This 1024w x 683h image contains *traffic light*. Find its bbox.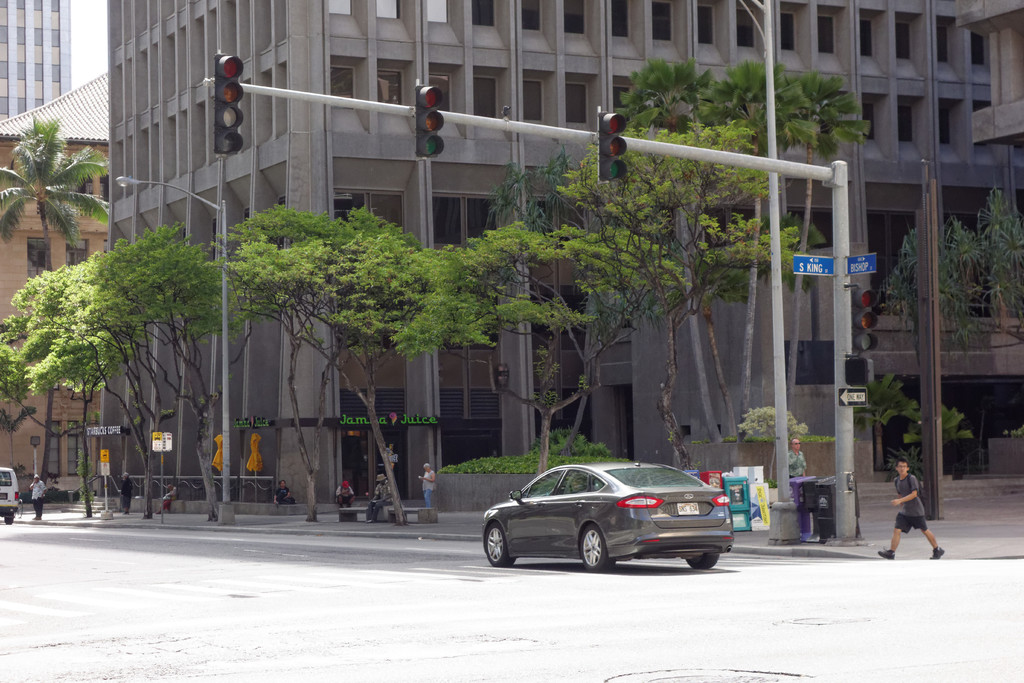
locate(598, 112, 627, 182).
